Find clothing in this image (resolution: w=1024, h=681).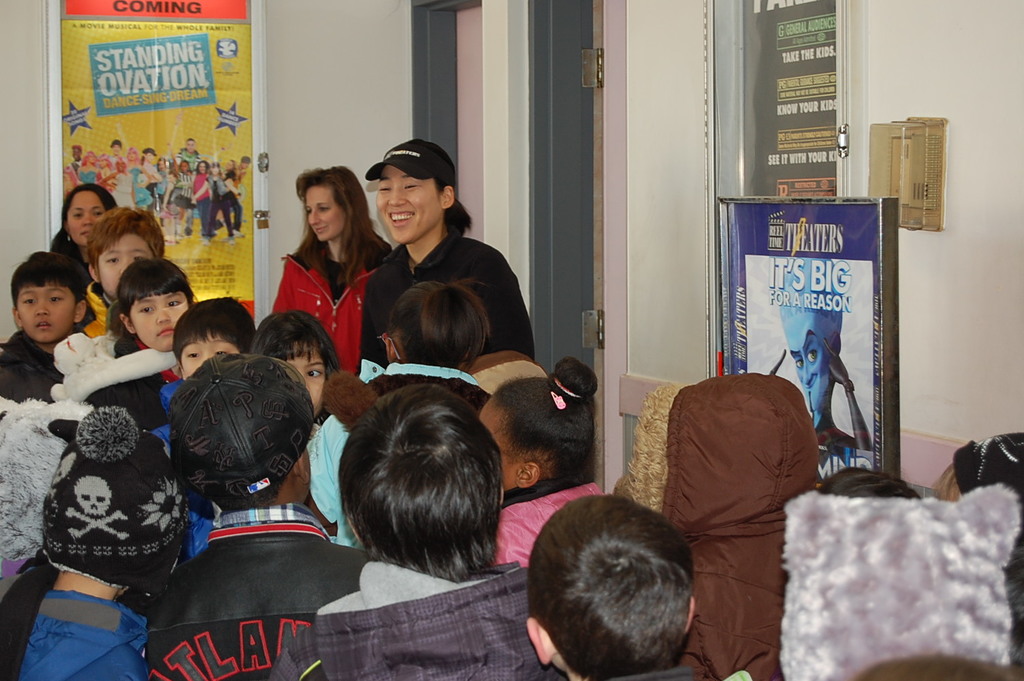
<bbox>50, 329, 187, 437</bbox>.
